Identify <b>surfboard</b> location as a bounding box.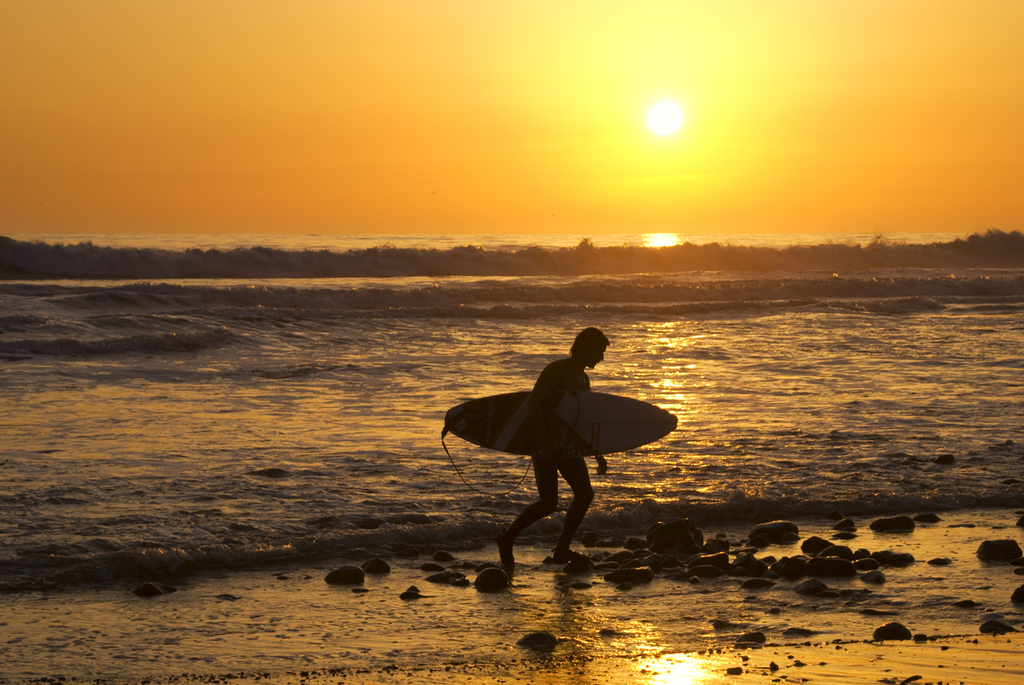
{"x1": 441, "y1": 391, "x2": 677, "y2": 454}.
